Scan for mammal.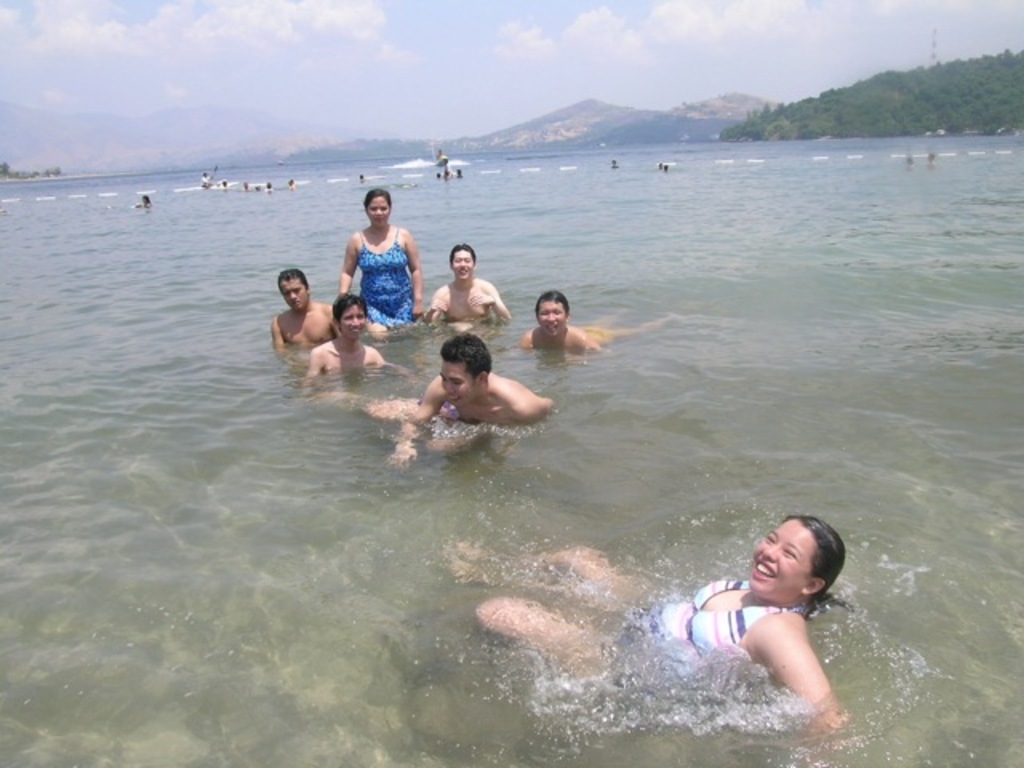
Scan result: box=[306, 286, 390, 384].
